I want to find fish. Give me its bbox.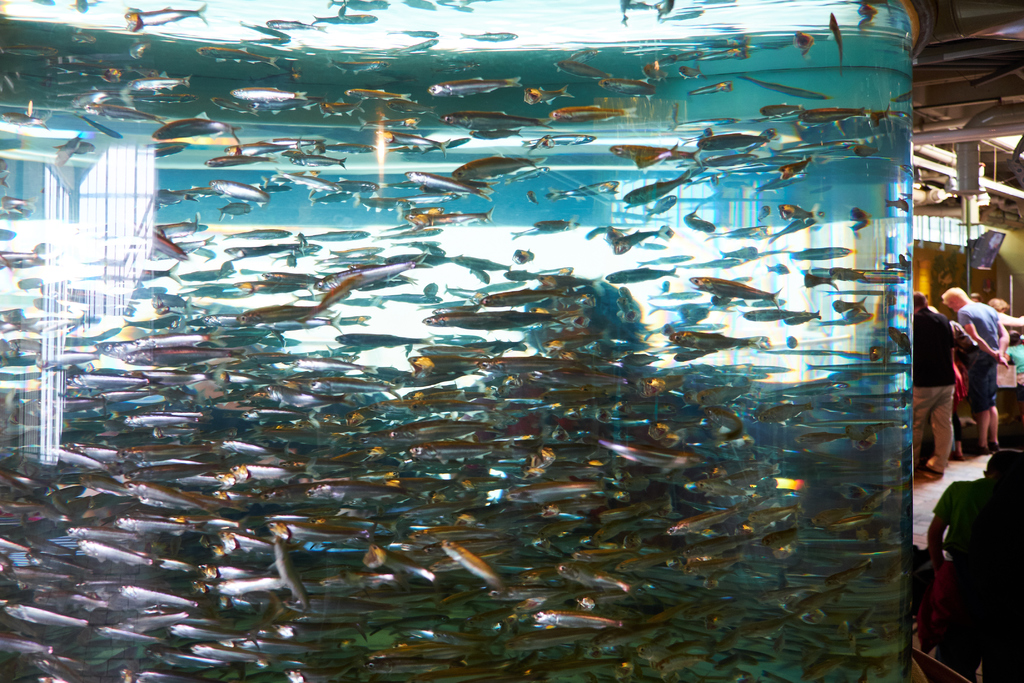
pyautogui.locateOnScreen(591, 74, 660, 101).
